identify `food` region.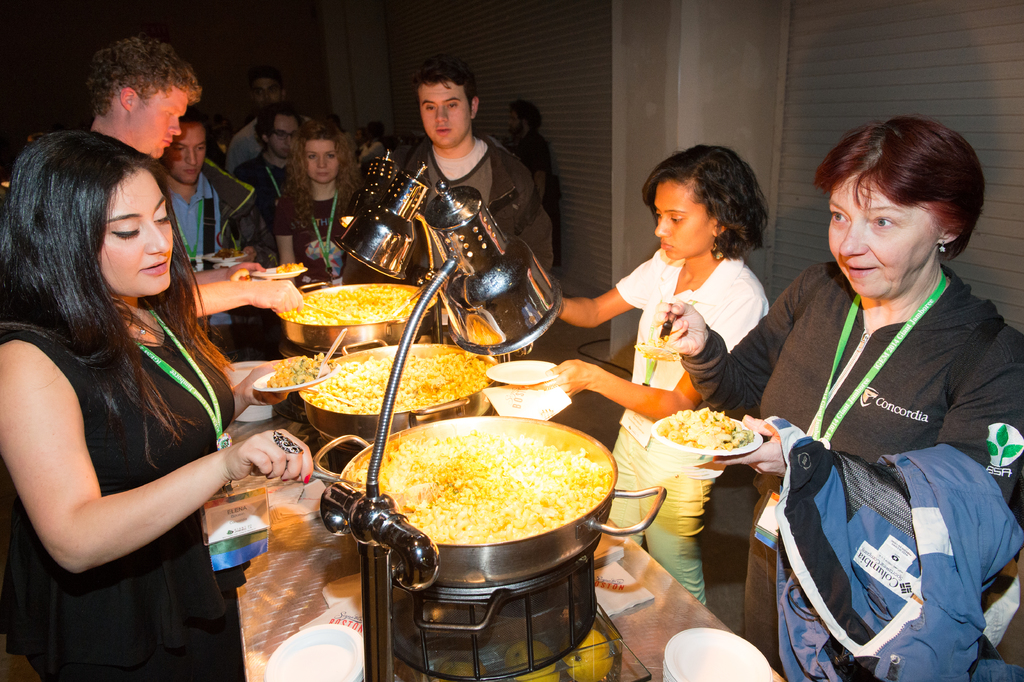
Region: x1=304, y1=355, x2=493, y2=409.
